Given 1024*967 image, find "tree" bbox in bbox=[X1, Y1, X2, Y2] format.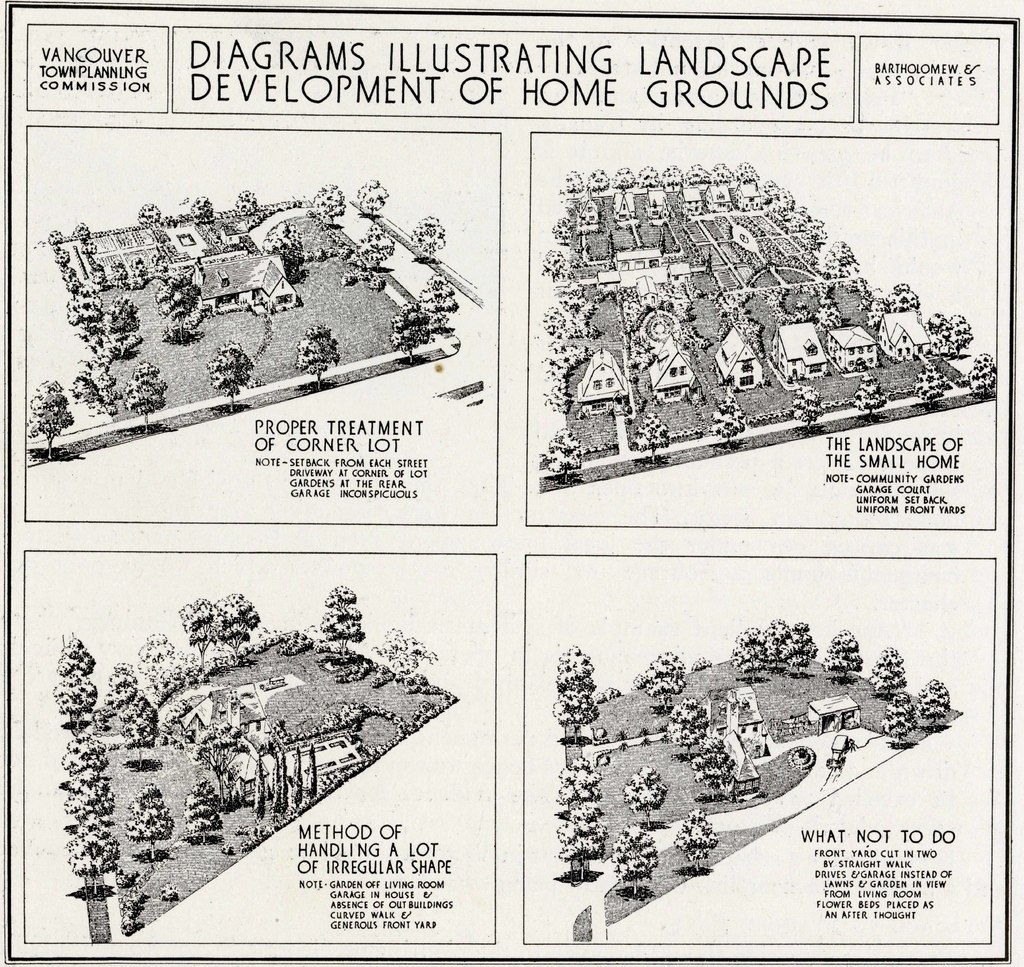
bbox=[678, 798, 719, 869].
